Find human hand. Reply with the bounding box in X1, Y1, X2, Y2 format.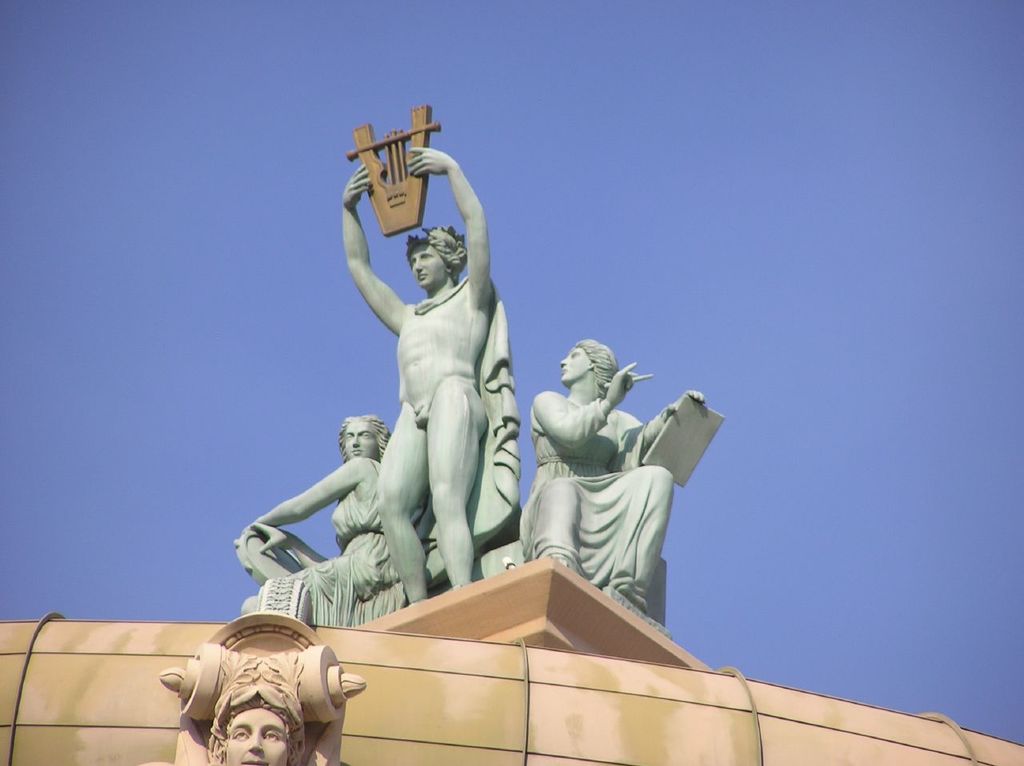
242, 519, 292, 553.
